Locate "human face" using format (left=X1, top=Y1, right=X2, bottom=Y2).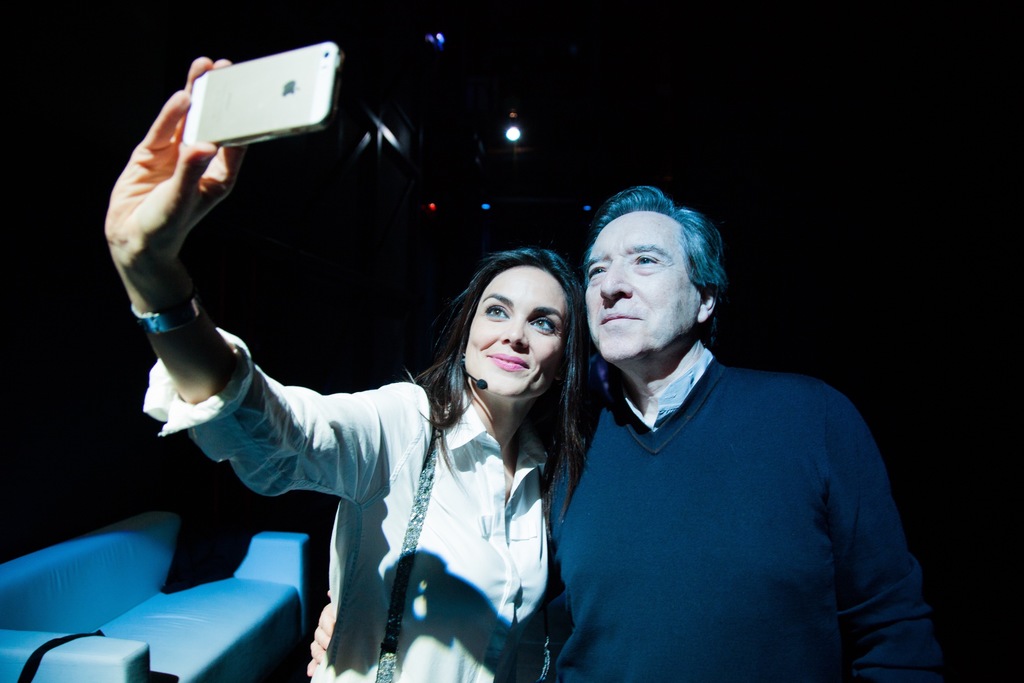
(left=465, top=268, right=566, bottom=397).
